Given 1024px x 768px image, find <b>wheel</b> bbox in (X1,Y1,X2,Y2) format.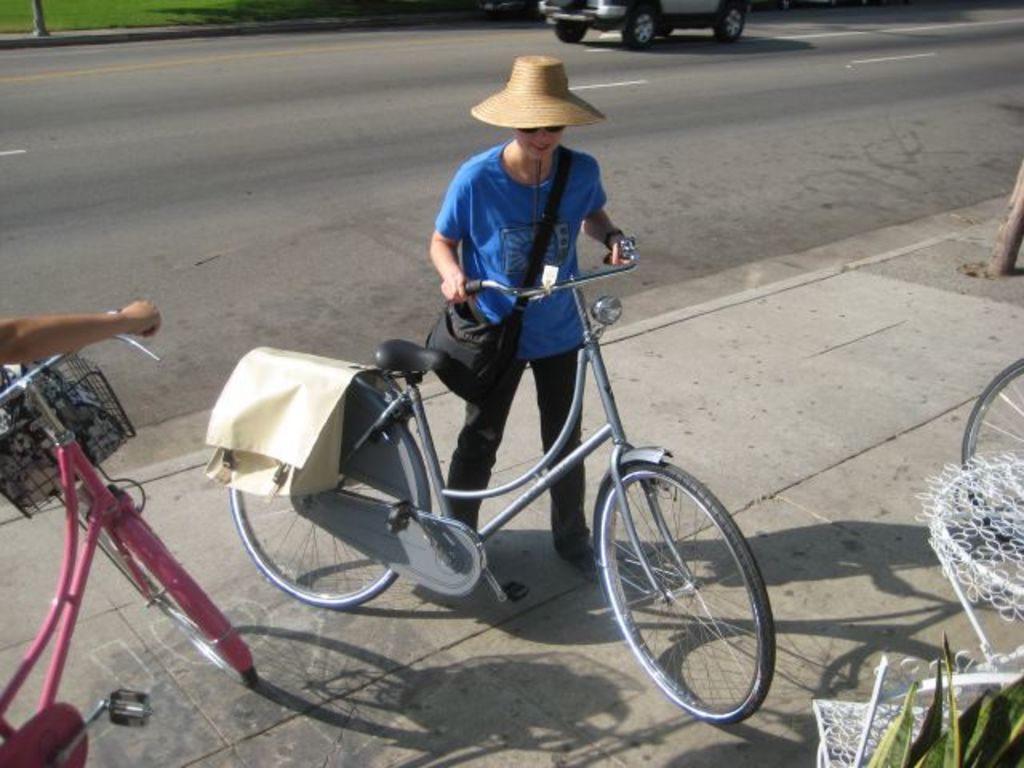
(227,382,398,610).
